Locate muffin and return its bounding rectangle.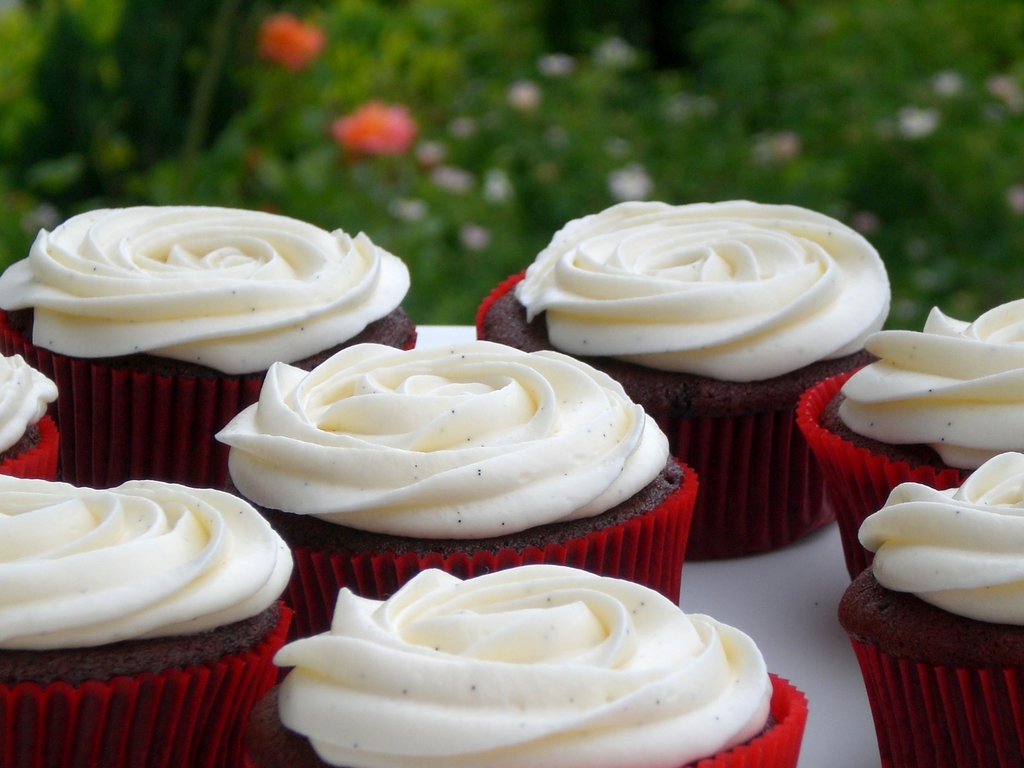
detection(792, 295, 1023, 590).
